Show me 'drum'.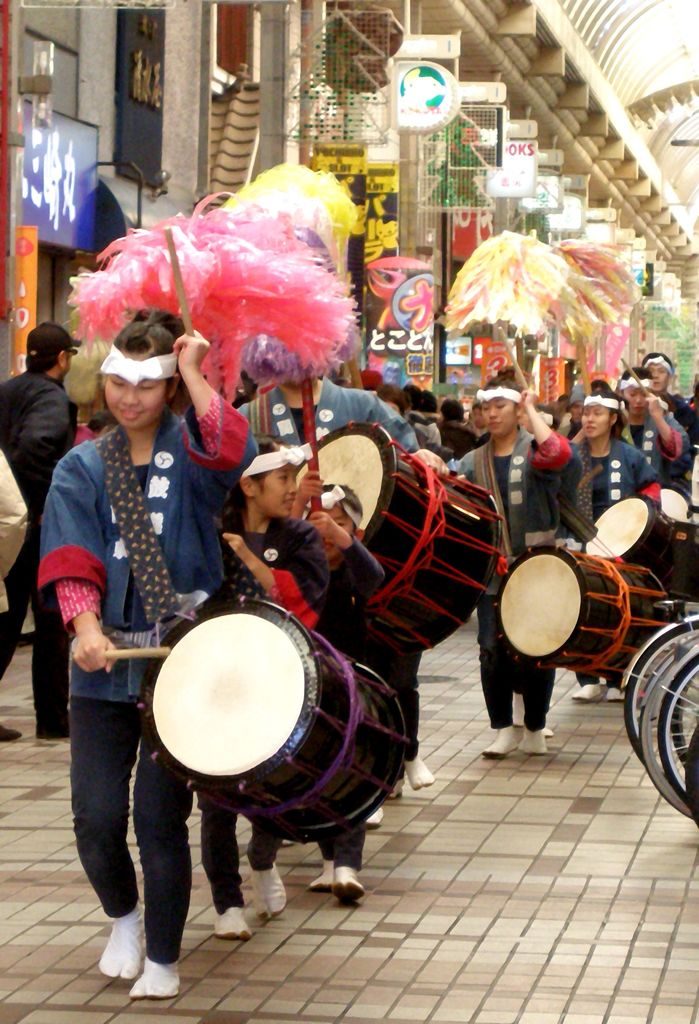
'drum' is here: <box>131,590,414,845</box>.
